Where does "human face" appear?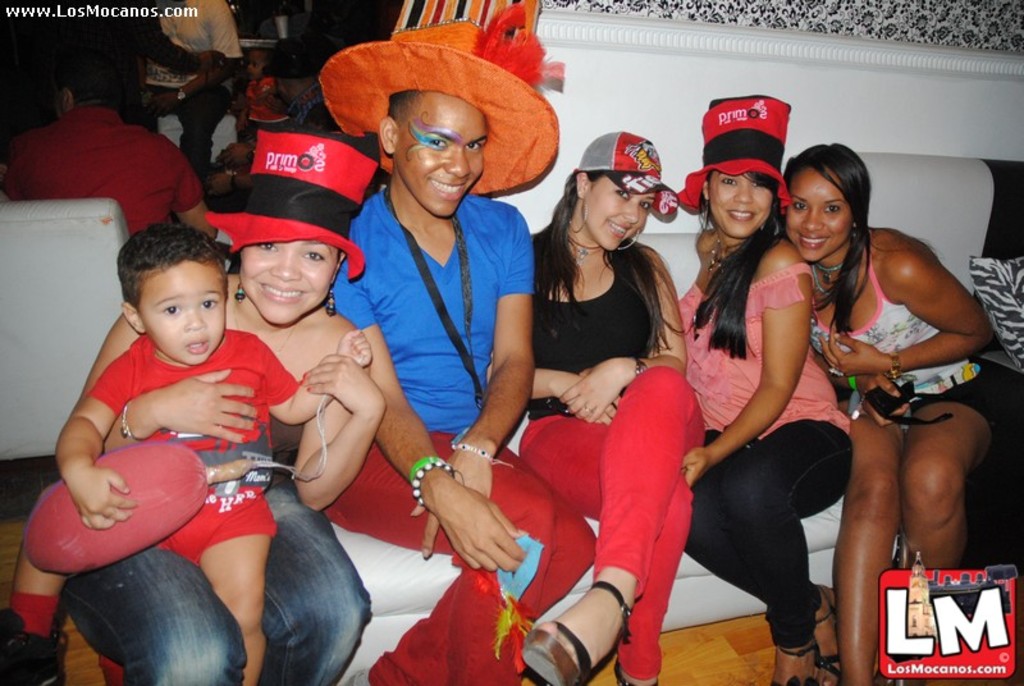
Appears at 581, 175, 654, 250.
